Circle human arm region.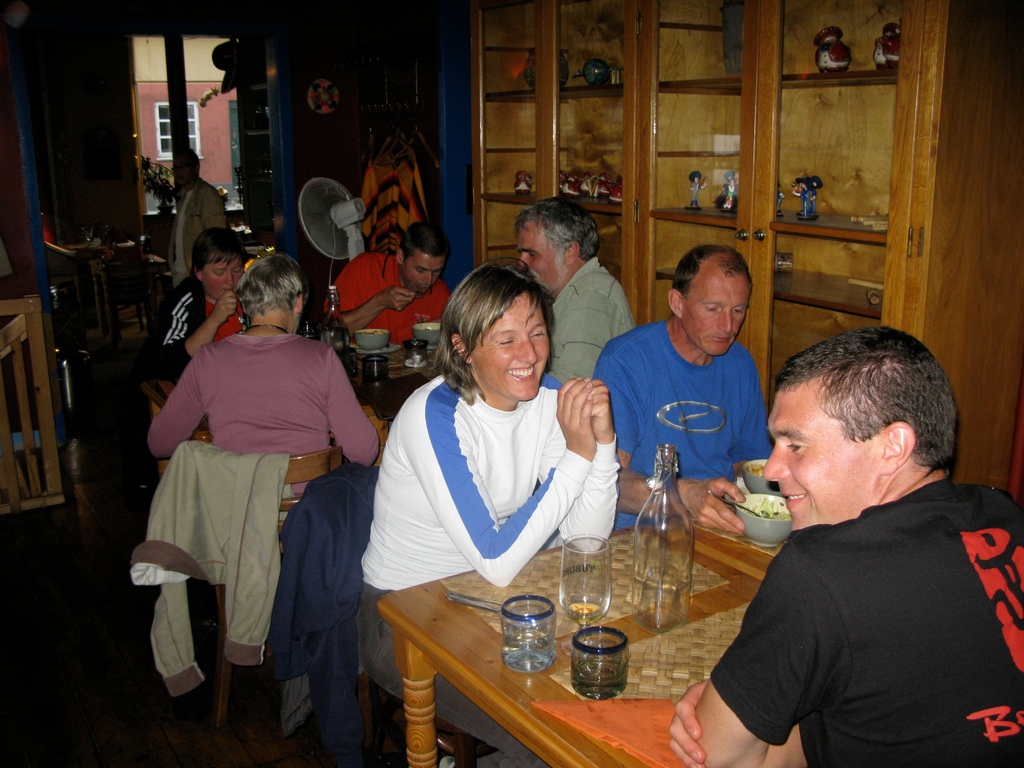
Region: Rect(202, 187, 232, 237).
